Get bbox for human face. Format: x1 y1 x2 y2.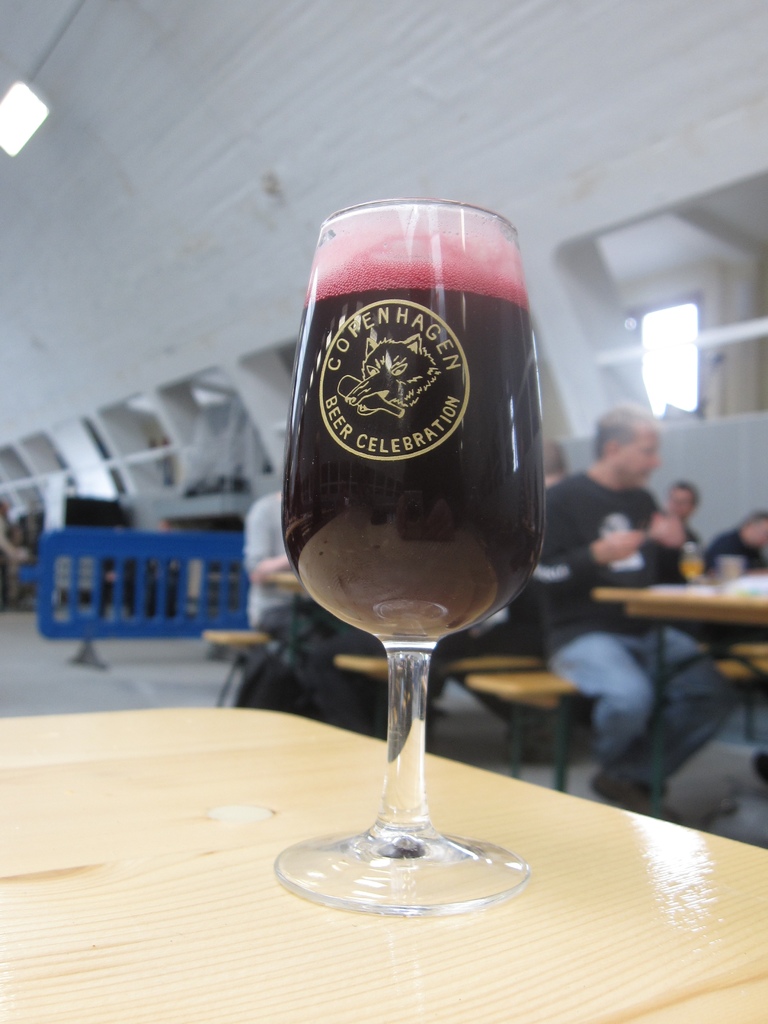
610 422 666 488.
